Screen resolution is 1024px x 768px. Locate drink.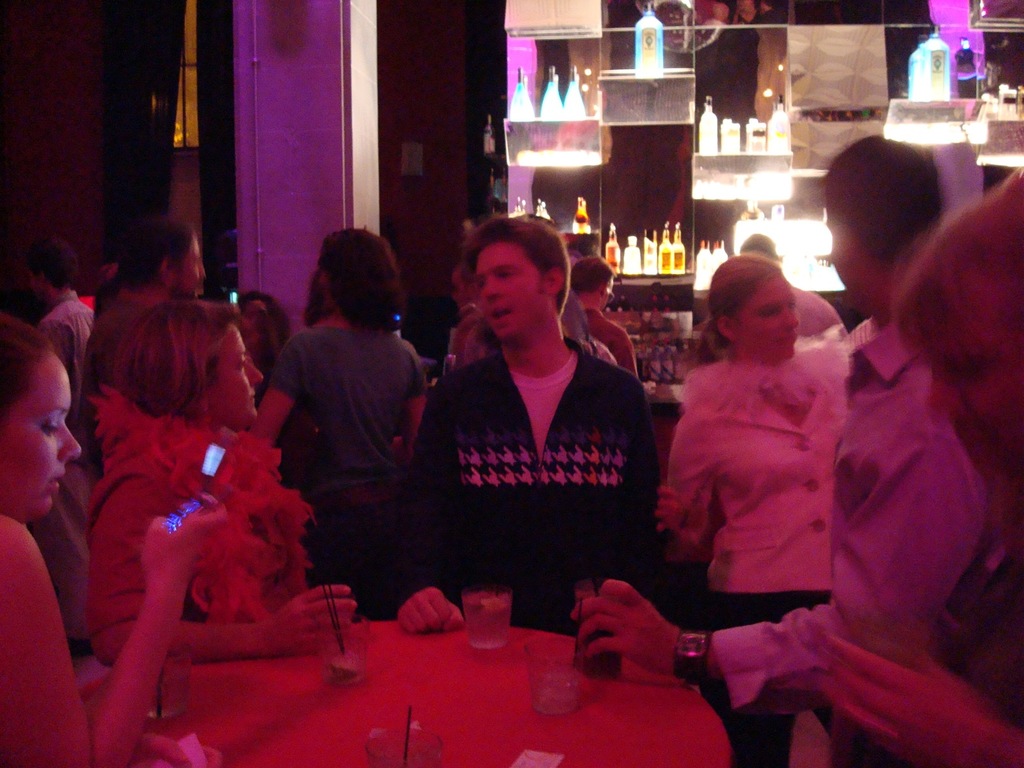
<bbox>657, 227, 672, 273</bbox>.
